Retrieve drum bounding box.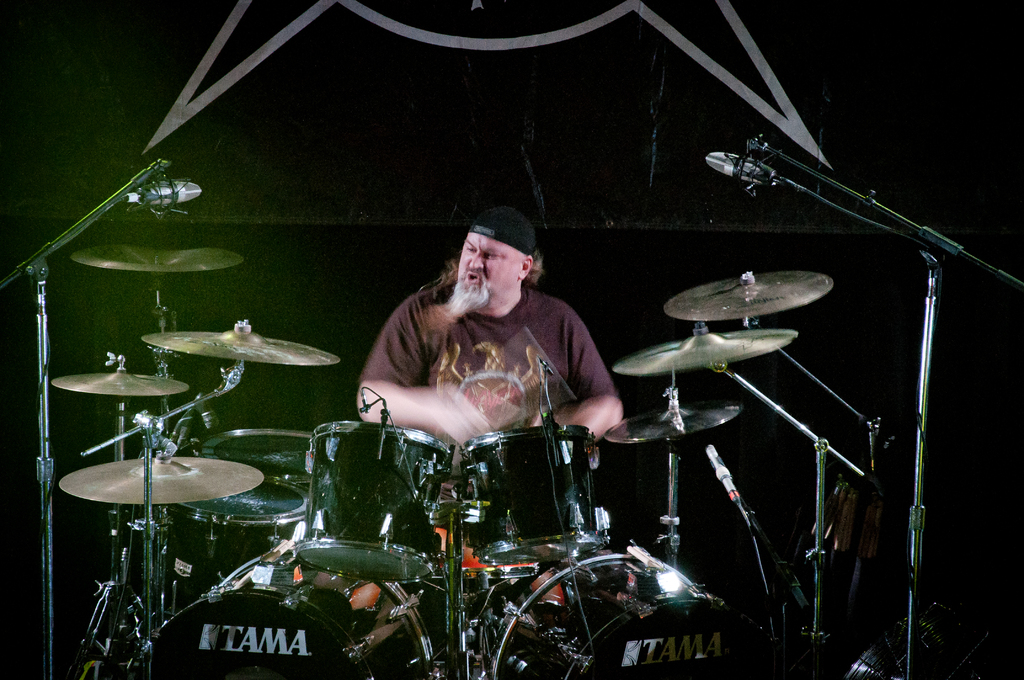
Bounding box: (left=296, top=423, right=452, bottom=583).
